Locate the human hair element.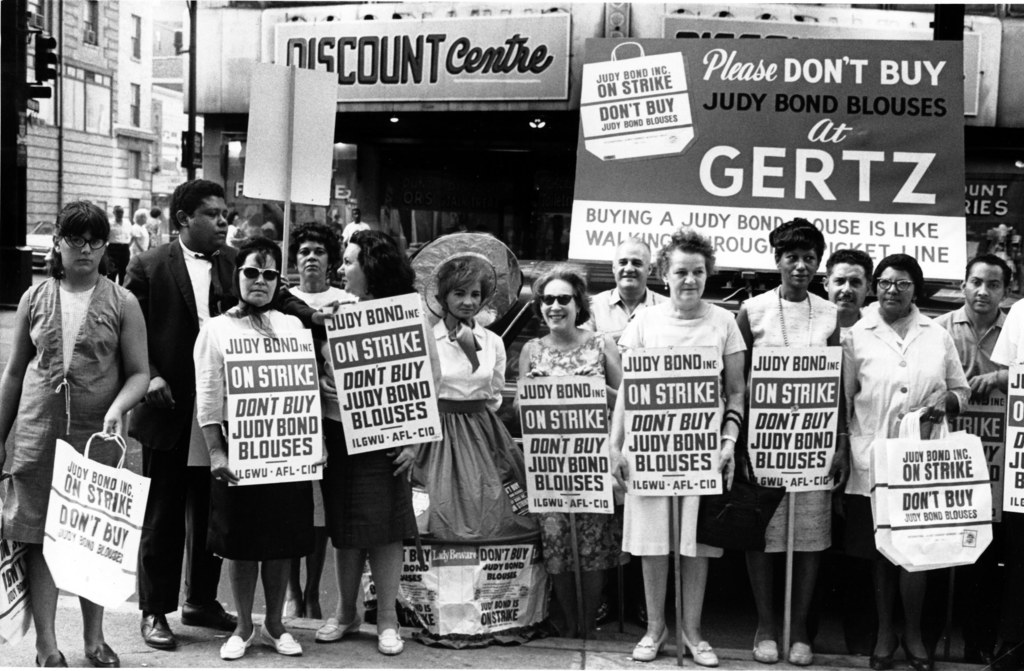
Element bbox: region(239, 243, 284, 273).
